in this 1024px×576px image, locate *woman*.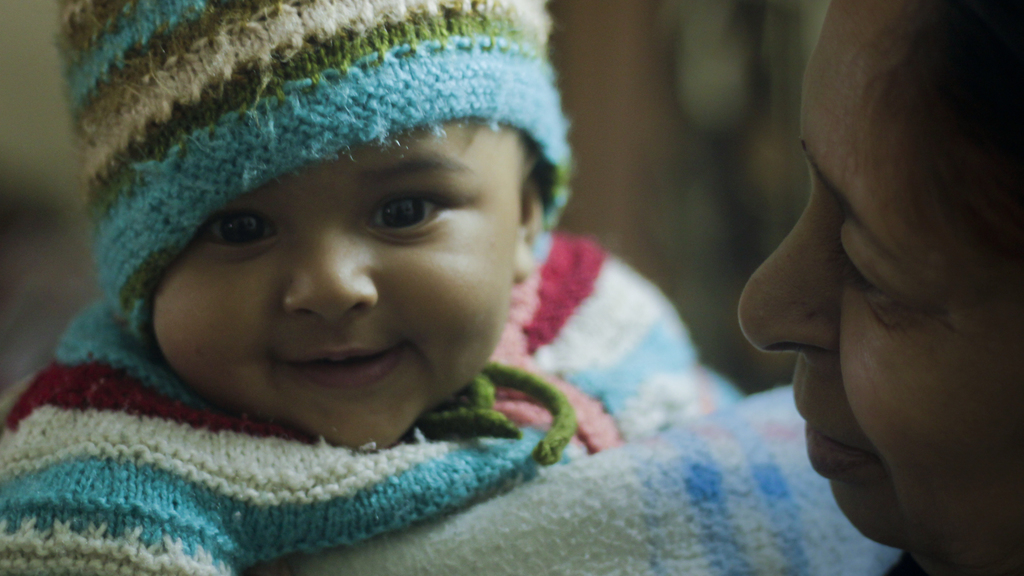
Bounding box: Rect(678, 0, 1023, 568).
